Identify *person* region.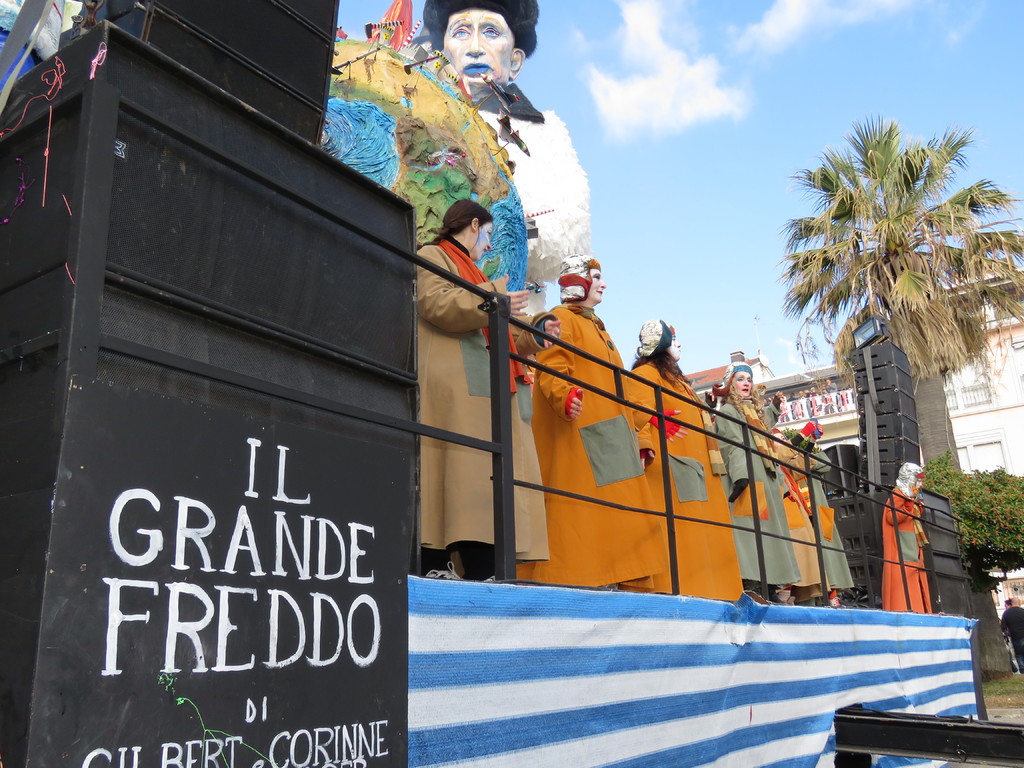
Region: x1=420, y1=196, x2=553, y2=586.
